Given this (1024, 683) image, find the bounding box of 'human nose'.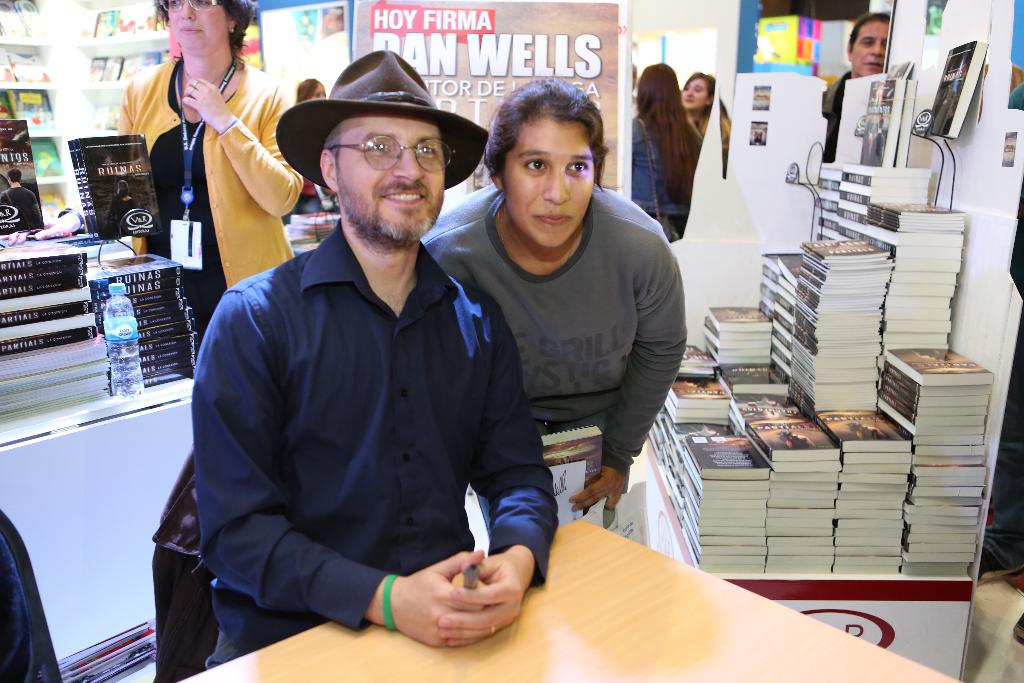
bbox=(177, 0, 199, 22).
